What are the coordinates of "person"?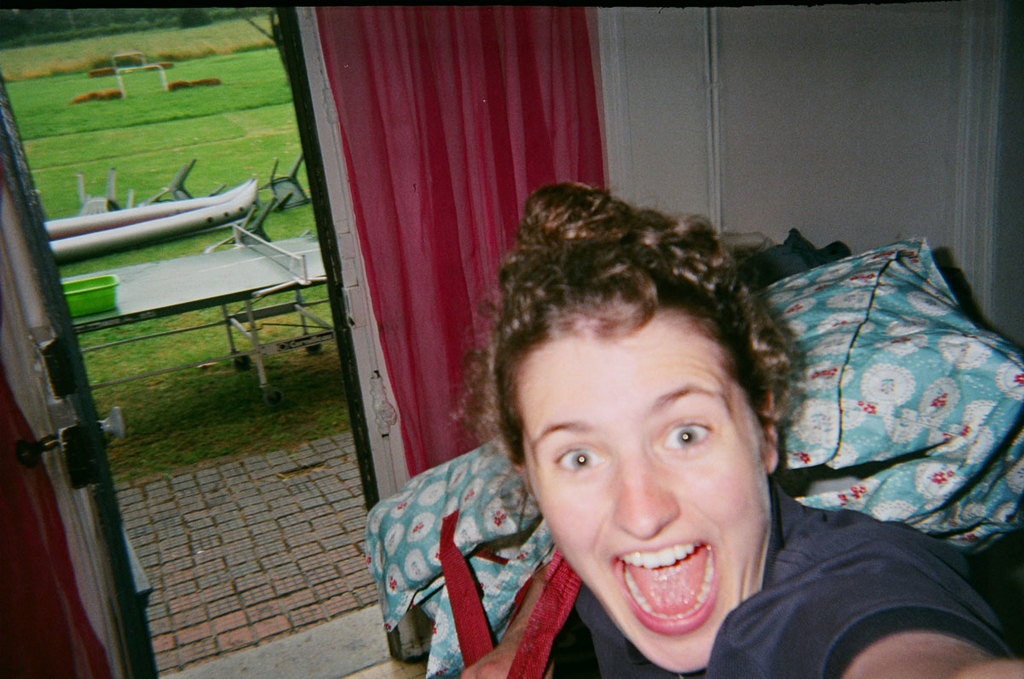
BBox(411, 154, 904, 664).
